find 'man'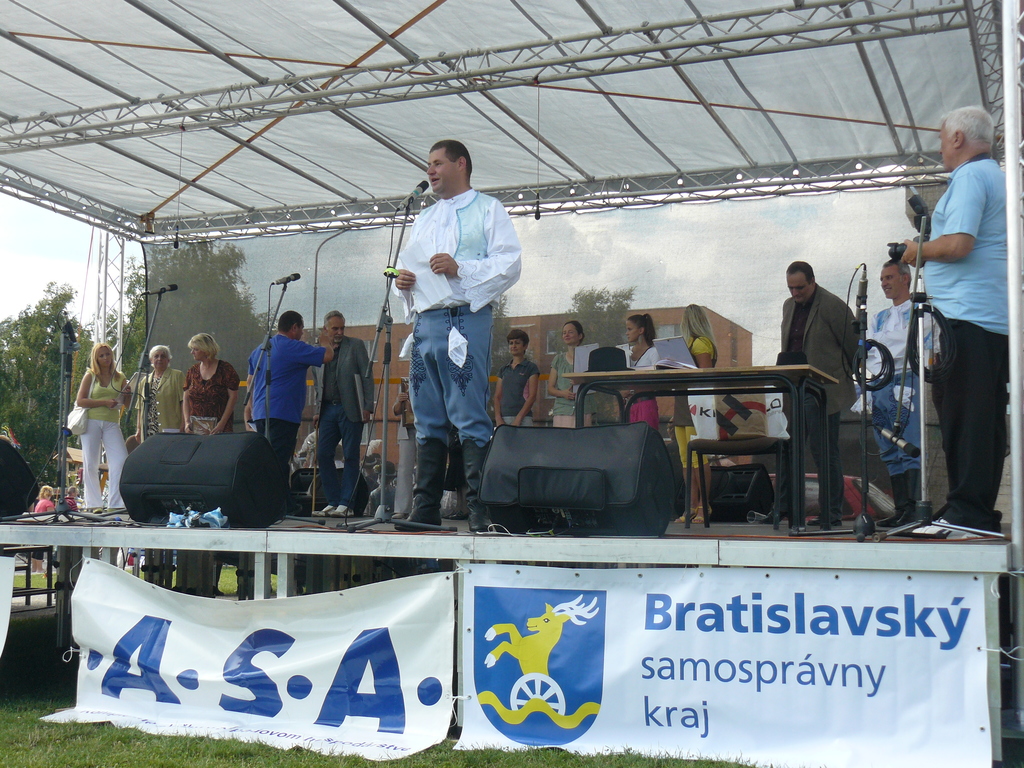
box=[309, 307, 378, 522]
